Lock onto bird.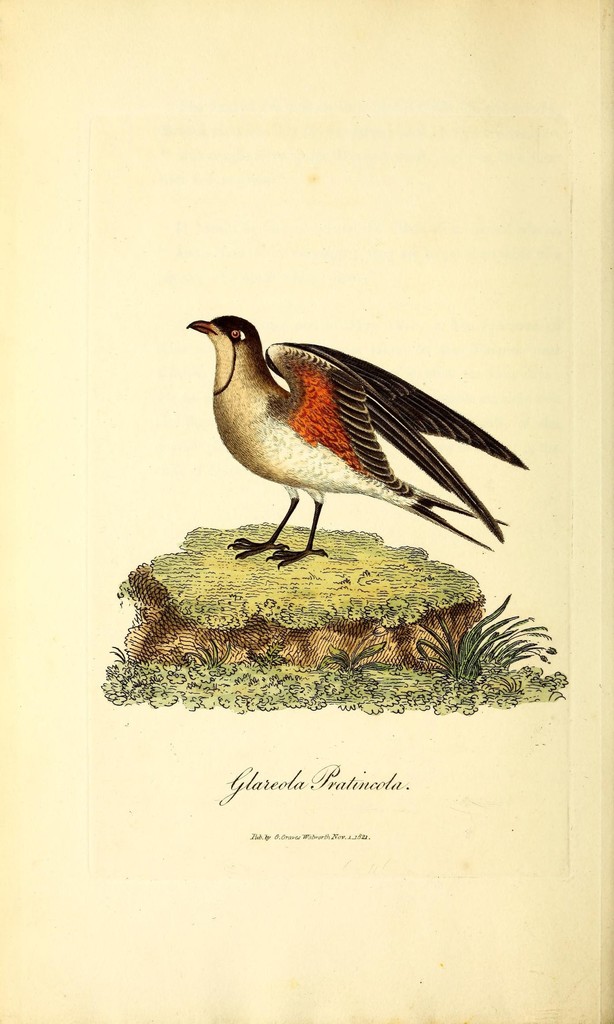
Locked: bbox(185, 316, 531, 572).
